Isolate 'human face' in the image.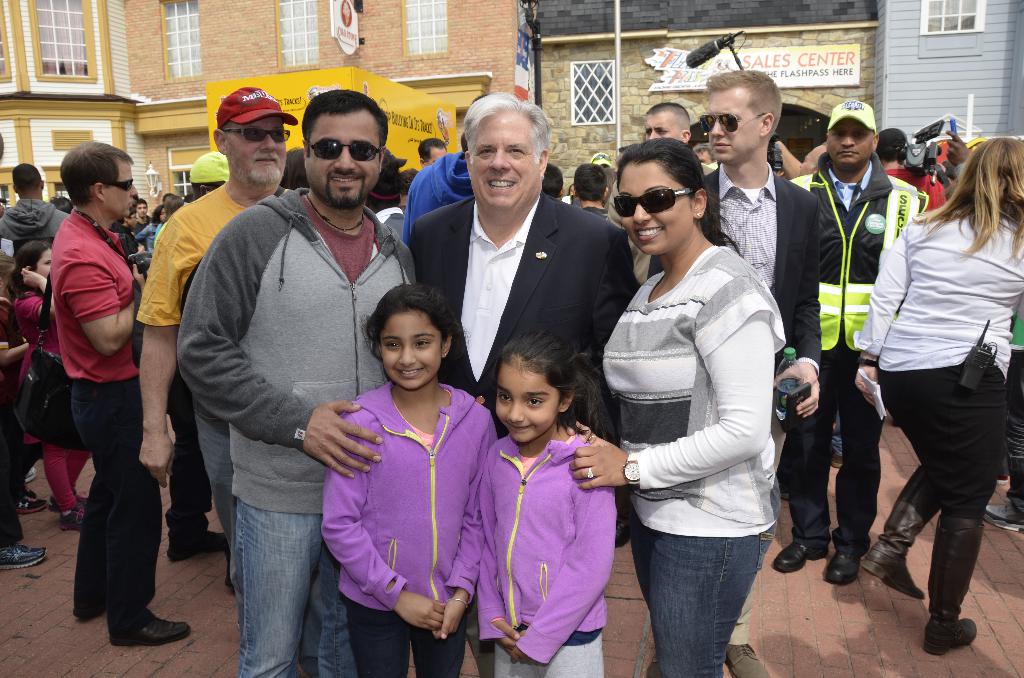
Isolated region: [x1=645, y1=111, x2=682, y2=141].
